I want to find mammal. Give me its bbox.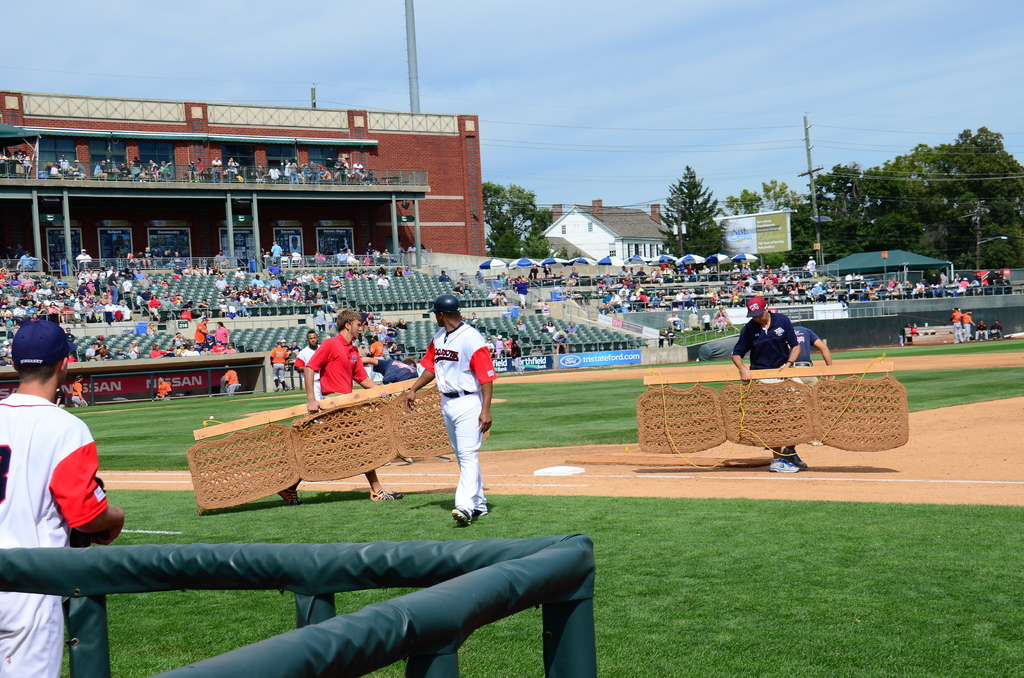
989:319:1001:341.
